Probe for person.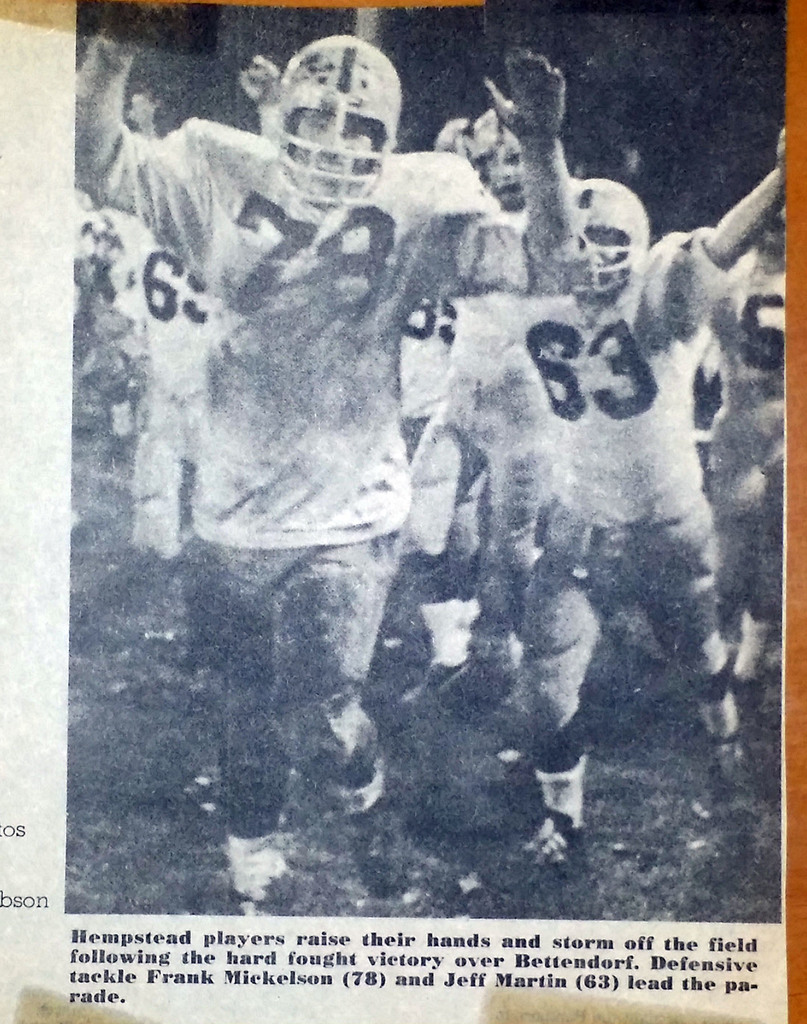
Probe result: 73/0/593/908.
